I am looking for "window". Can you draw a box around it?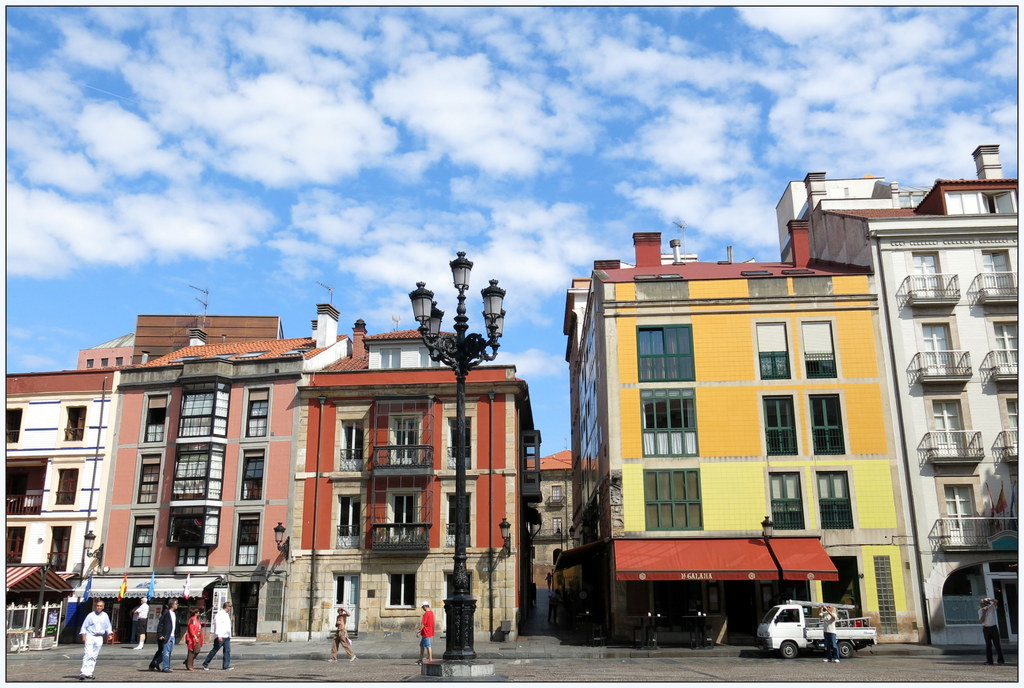
Sure, the bounding box is 137/454/158/502.
